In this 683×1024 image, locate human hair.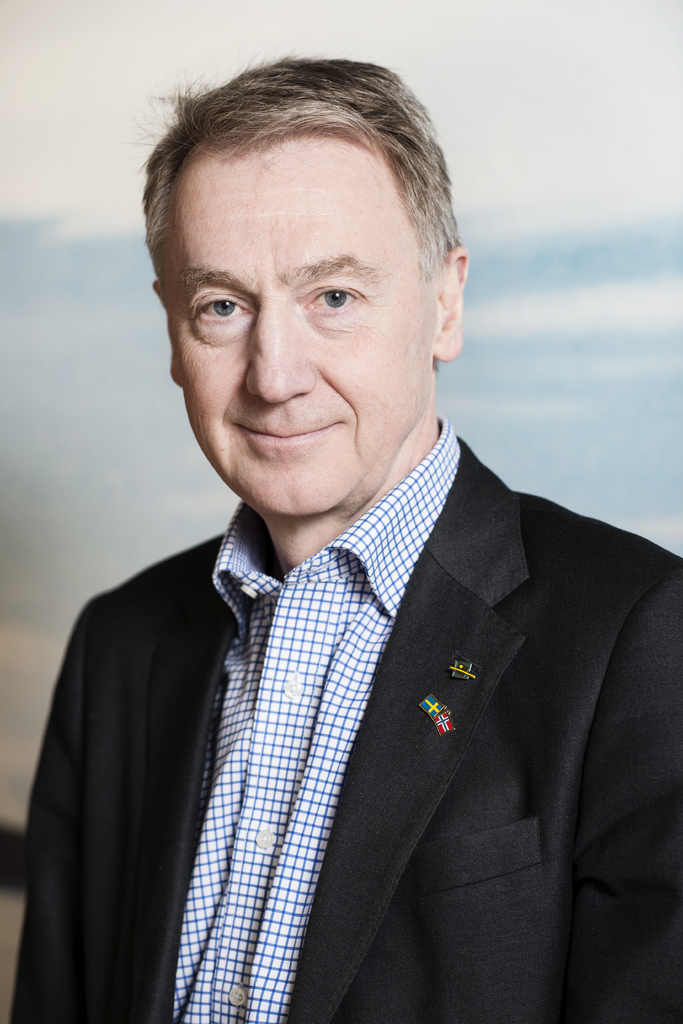
Bounding box: {"left": 142, "top": 47, "right": 472, "bottom": 396}.
